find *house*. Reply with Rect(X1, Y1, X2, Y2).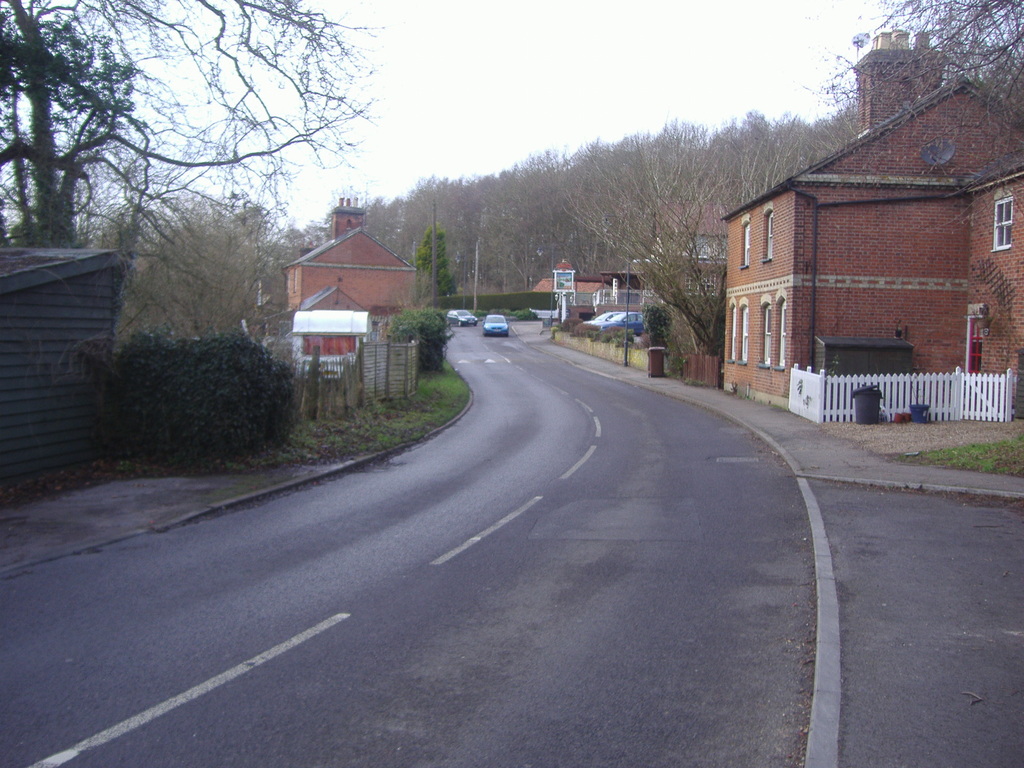
Rect(722, 27, 1023, 409).
